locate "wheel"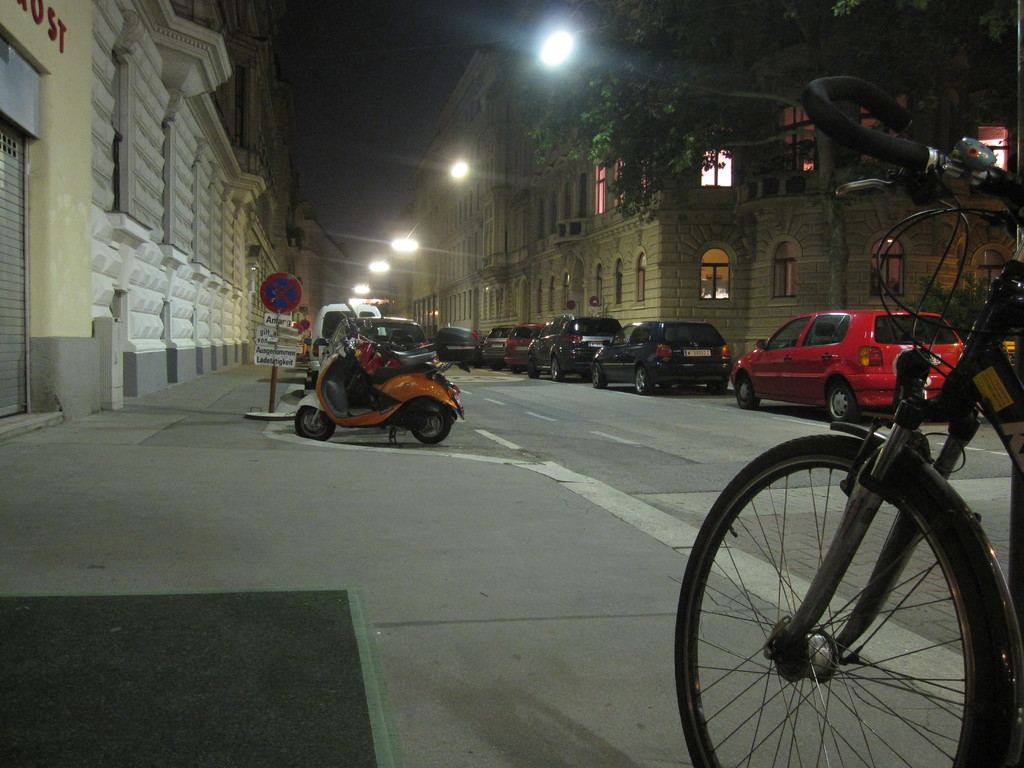
(525, 353, 544, 380)
